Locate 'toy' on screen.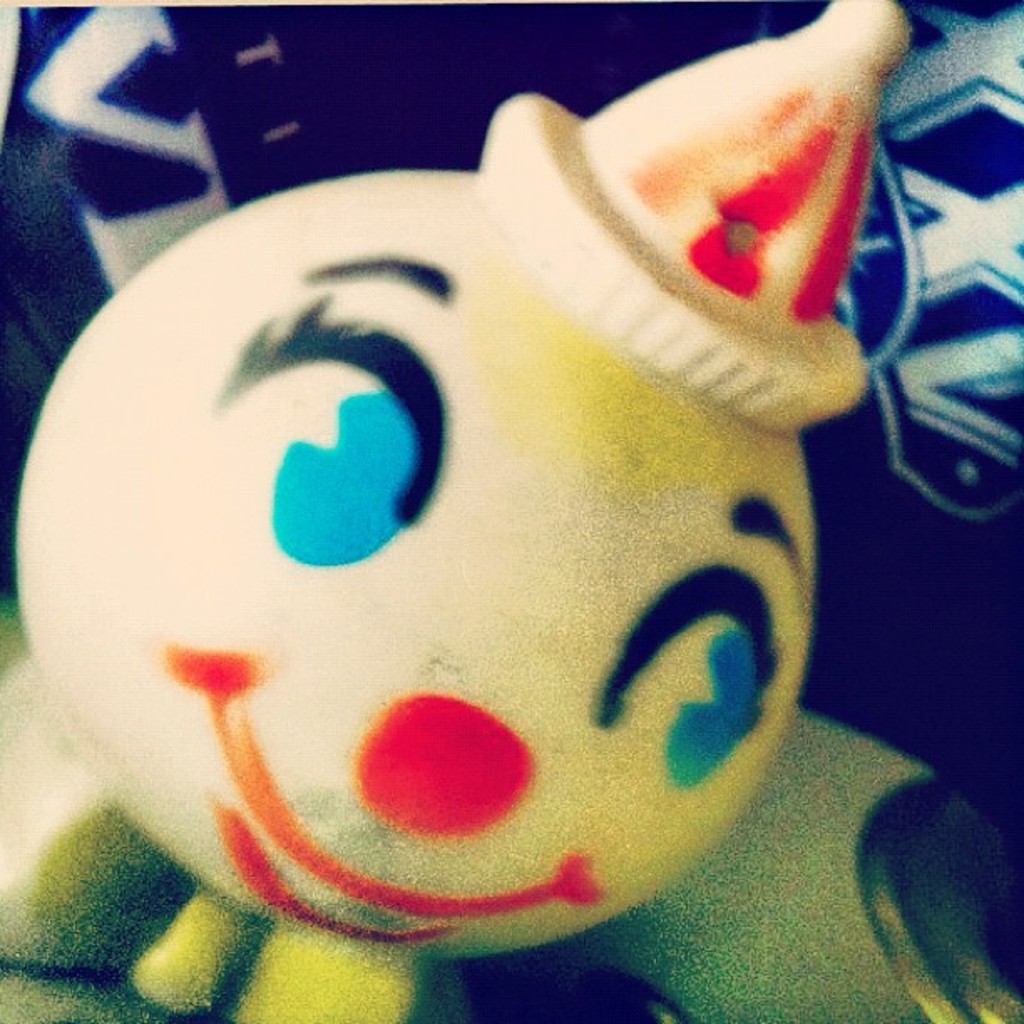
On screen at BBox(2, 52, 920, 1019).
